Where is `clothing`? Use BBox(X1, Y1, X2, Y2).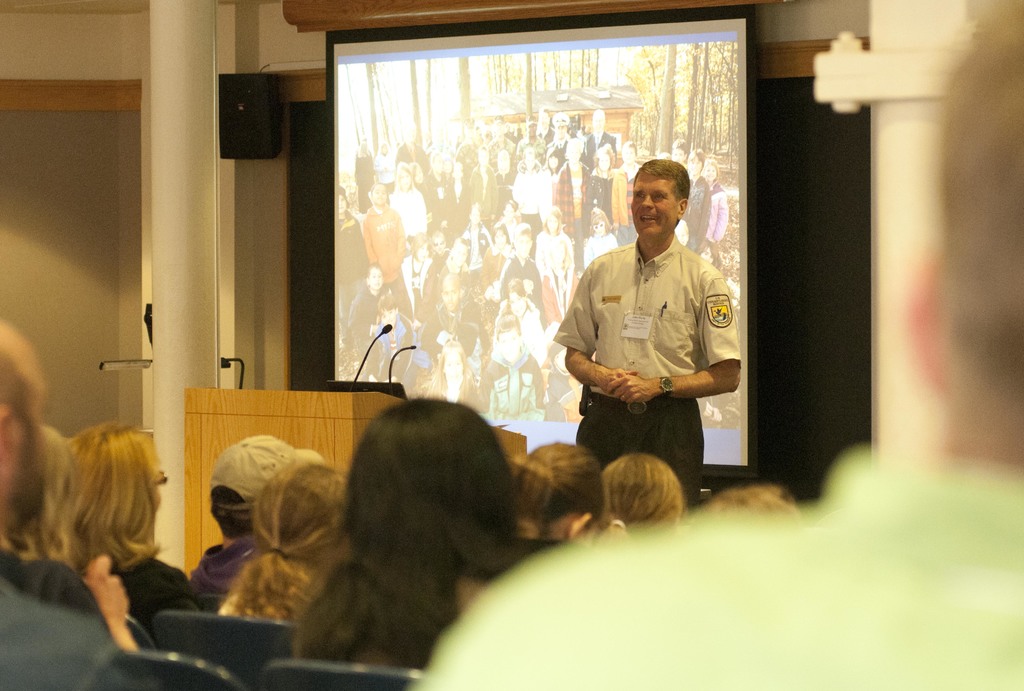
BBox(423, 302, 482, 356).
